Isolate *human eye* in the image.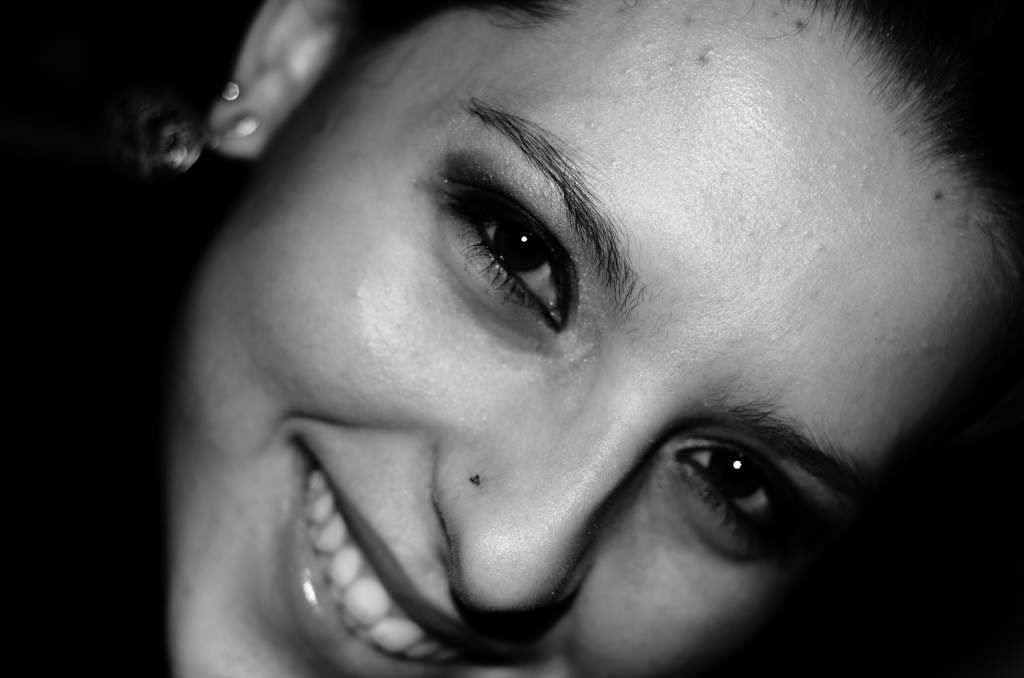
Isolated region: locate(661, 433, 797, 559).
